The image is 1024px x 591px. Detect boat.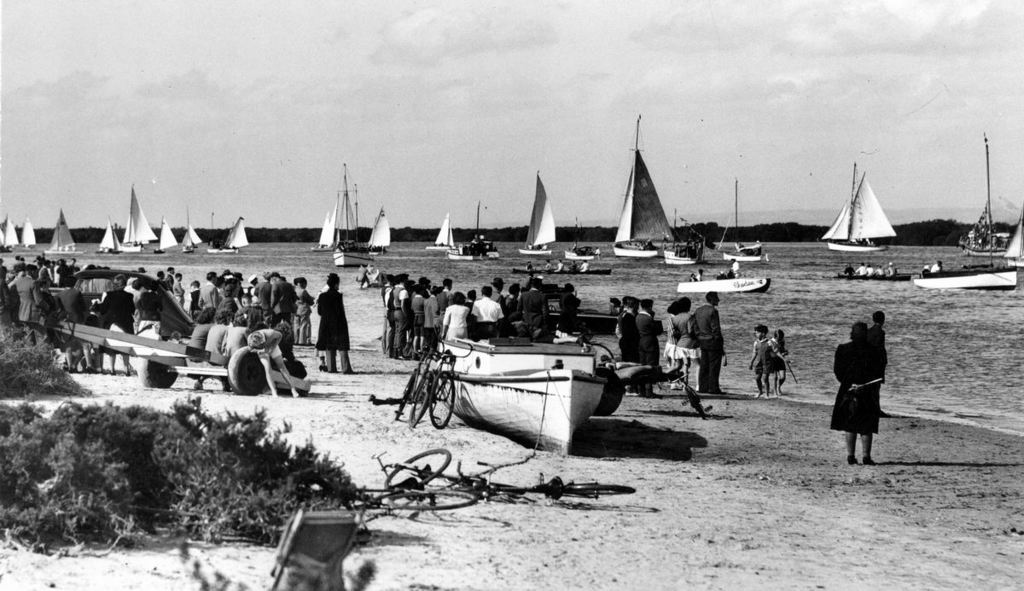
Detection: <bbox>813, 161, 894, 252</bbox>.
